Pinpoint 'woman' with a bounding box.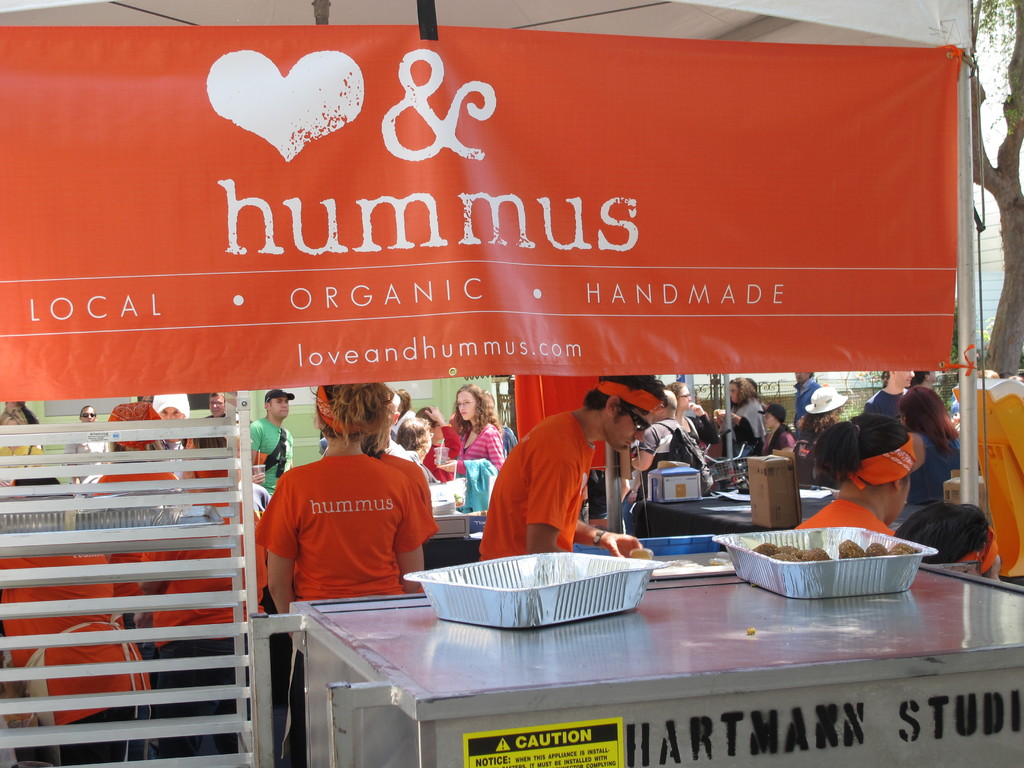
l=61, t=404, r=111, b=500.
